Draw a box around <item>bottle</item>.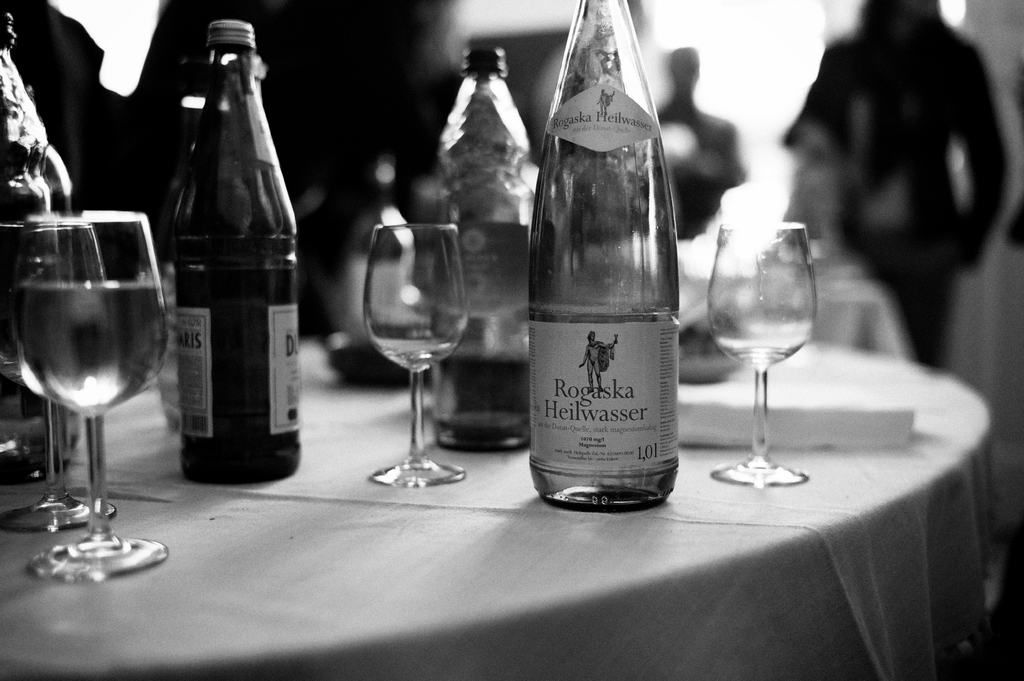
[142, 42, 303, 515].
